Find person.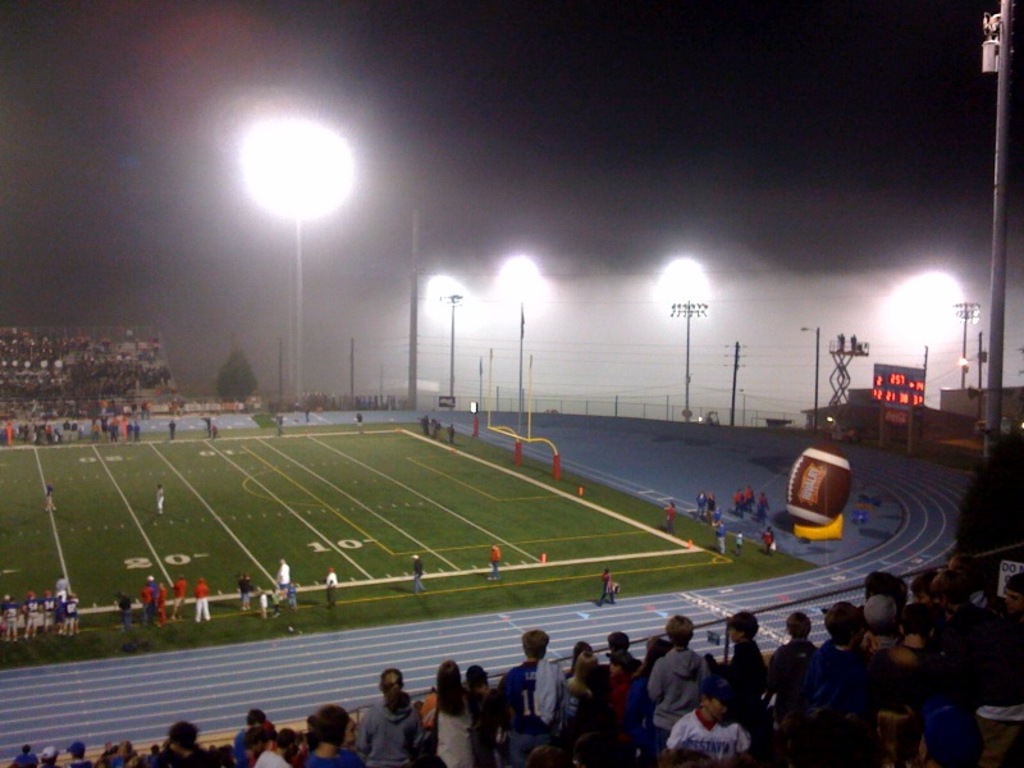
detection(490, 545, 499, 579).
